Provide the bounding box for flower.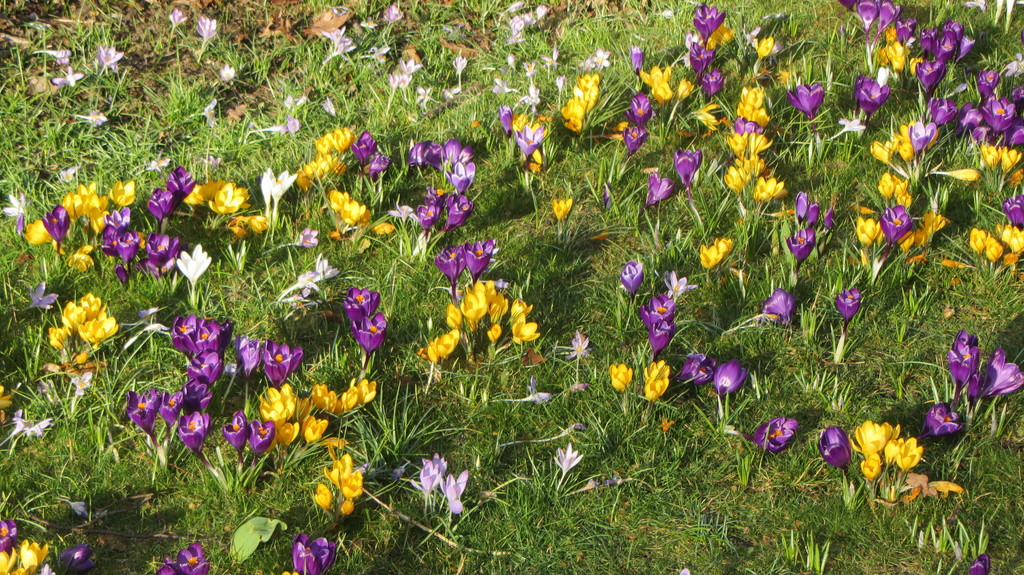
BBox(552, 197, 572, 226).
